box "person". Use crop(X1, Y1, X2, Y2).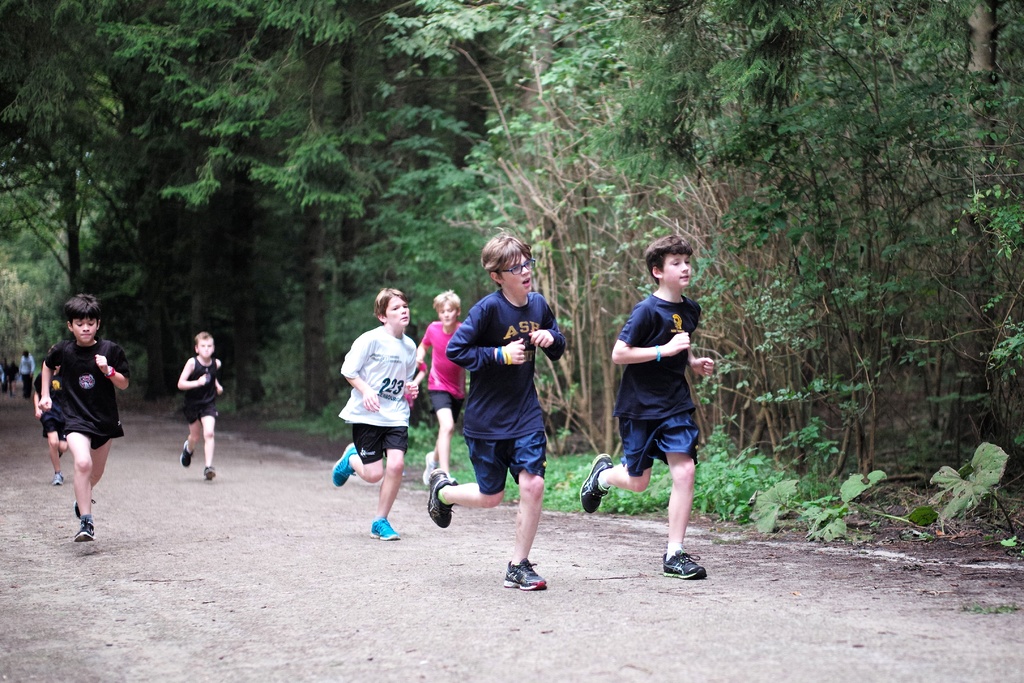
crop(6, 363, 21, 399).
